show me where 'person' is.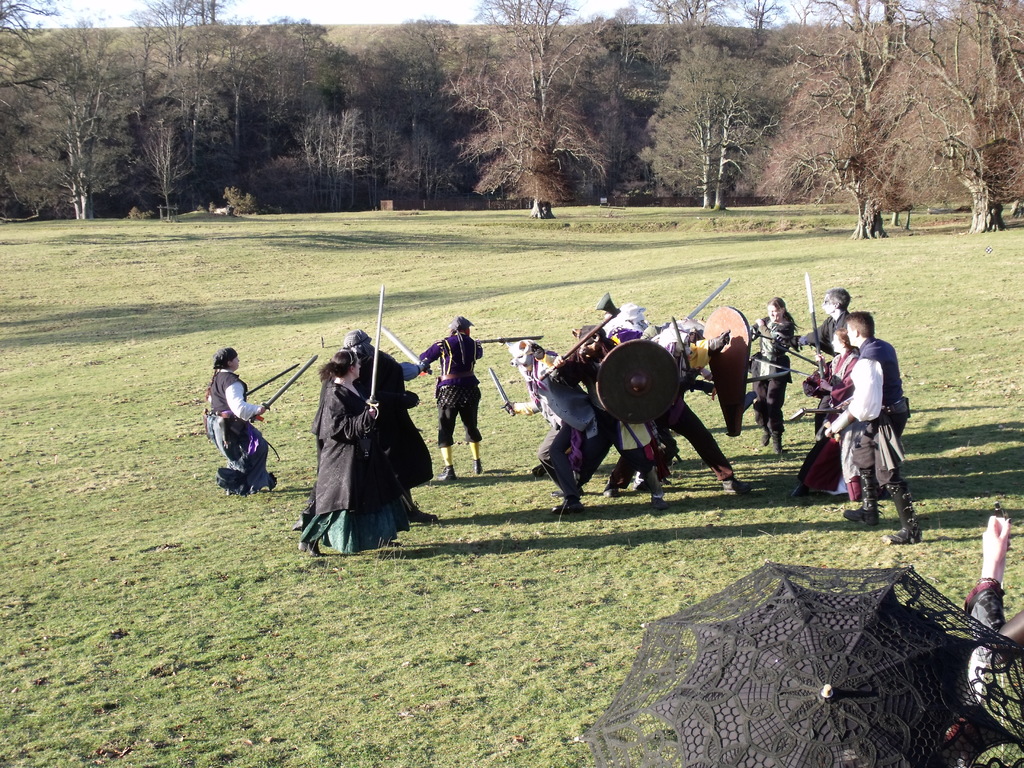
'person' is at (747, 299, 789, 447).
